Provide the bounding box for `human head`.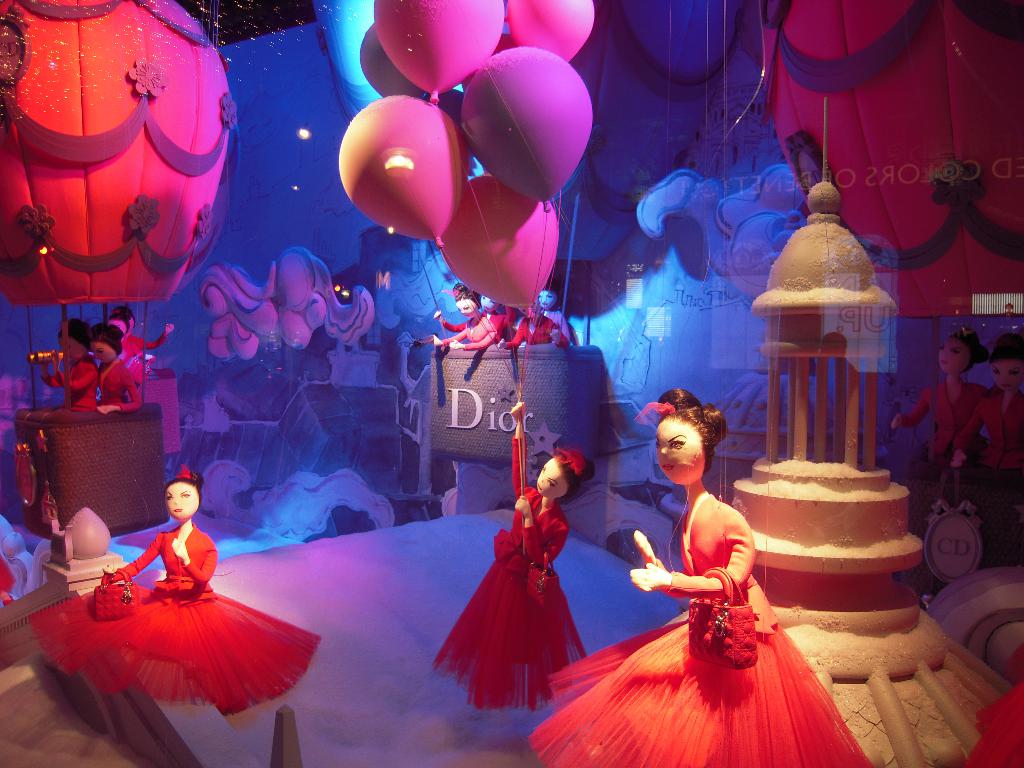
x1=990 y1=336 x2=1023 y2=393.
